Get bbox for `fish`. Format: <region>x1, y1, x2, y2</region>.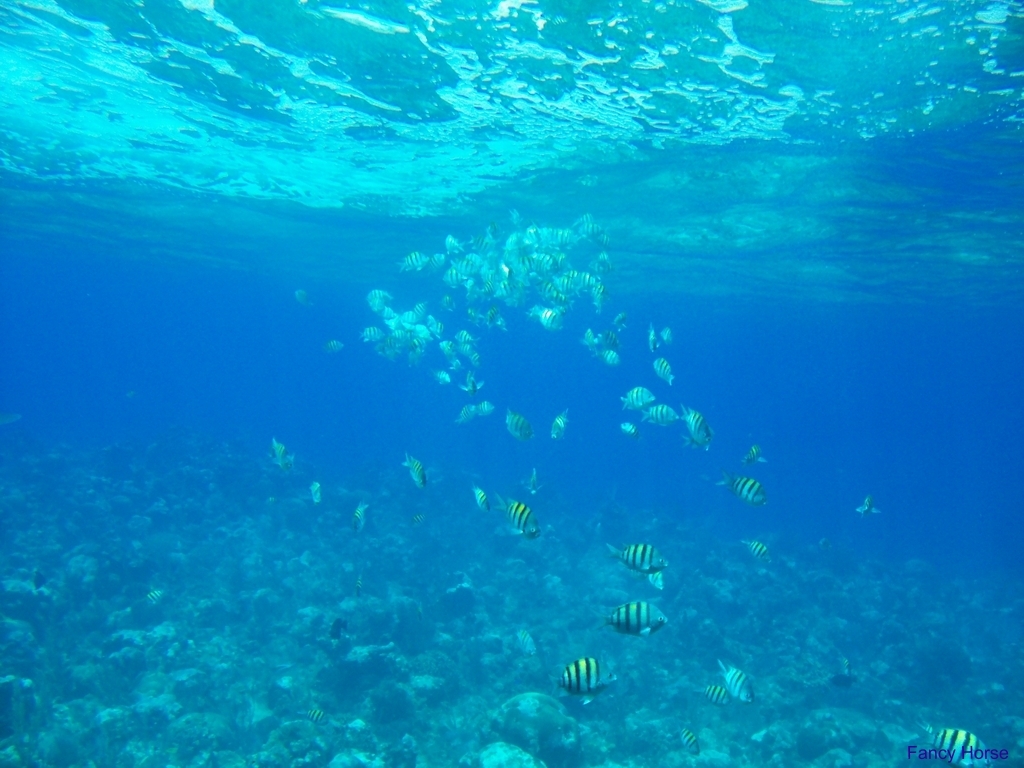
<region>646, 327, 662, 353</region>.
